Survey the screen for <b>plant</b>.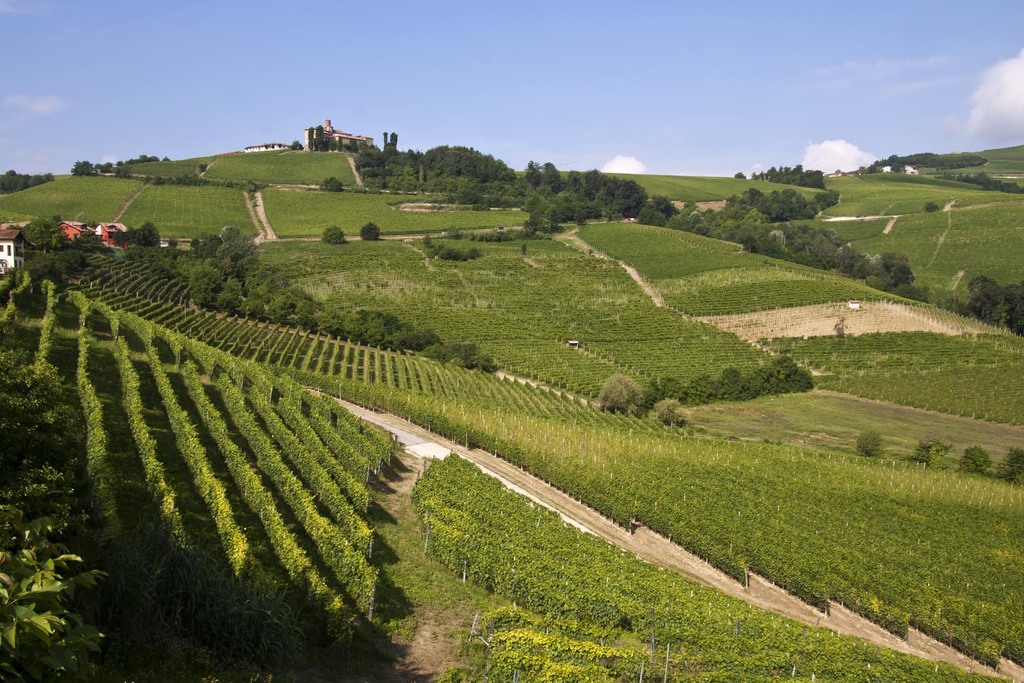
Survey found: bbox=(655, 396, 683, 428).
